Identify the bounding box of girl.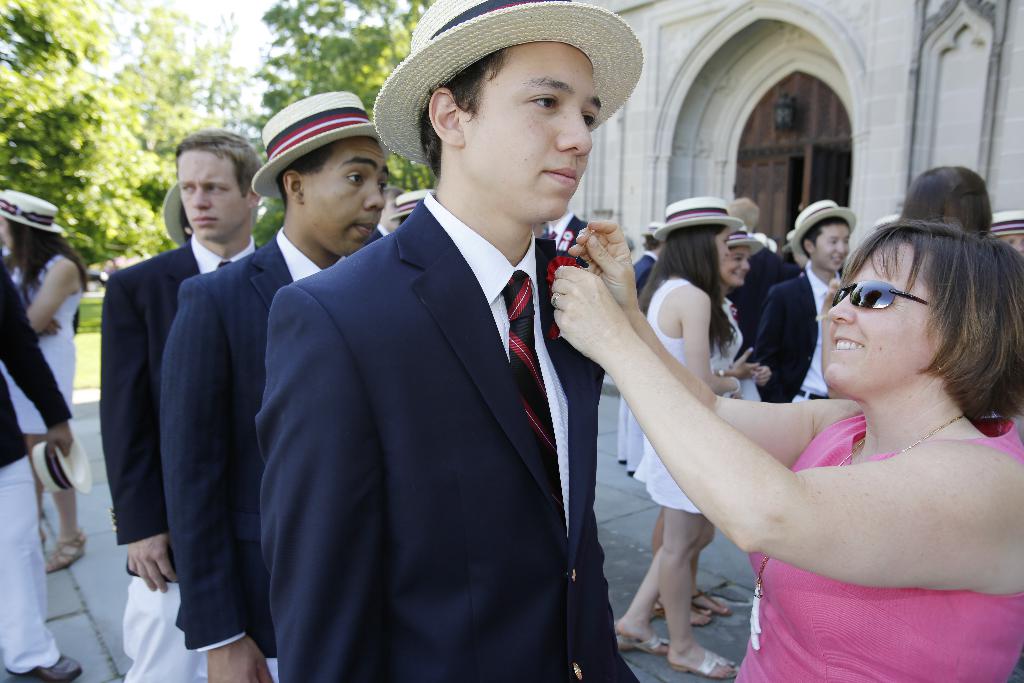
<bbox>614, 195, 742, 679</bbox>.
